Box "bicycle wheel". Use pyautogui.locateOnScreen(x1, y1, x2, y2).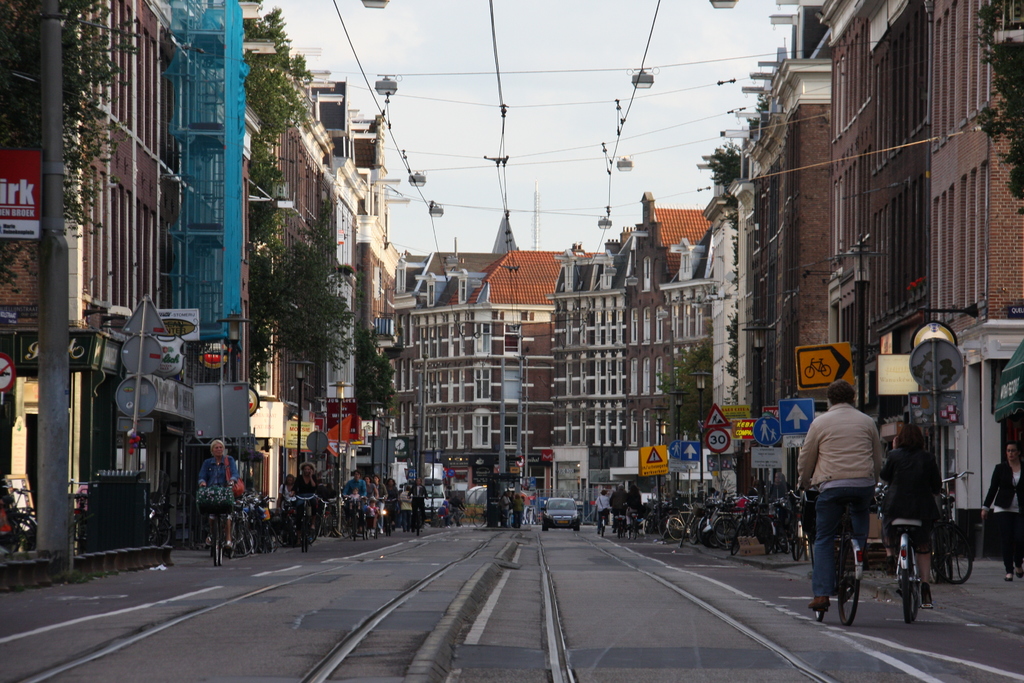
pyautogui.locateOnScreen(813, 611, 821, 624).
